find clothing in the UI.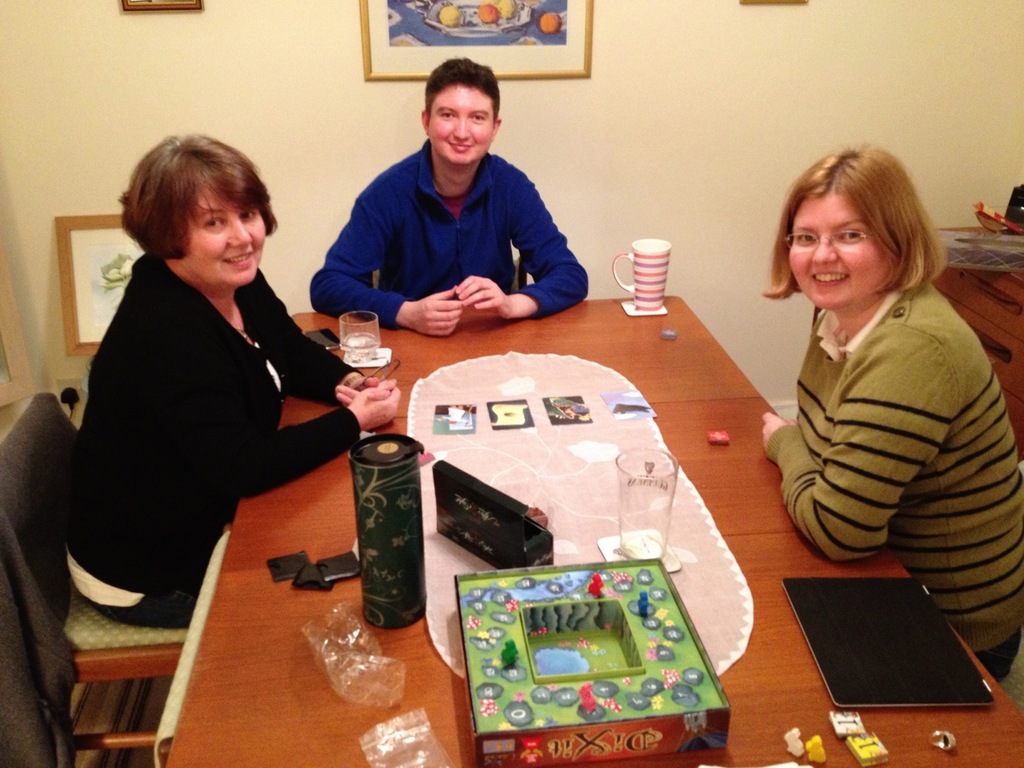
UI element at 751, 223, 1008, 650.
